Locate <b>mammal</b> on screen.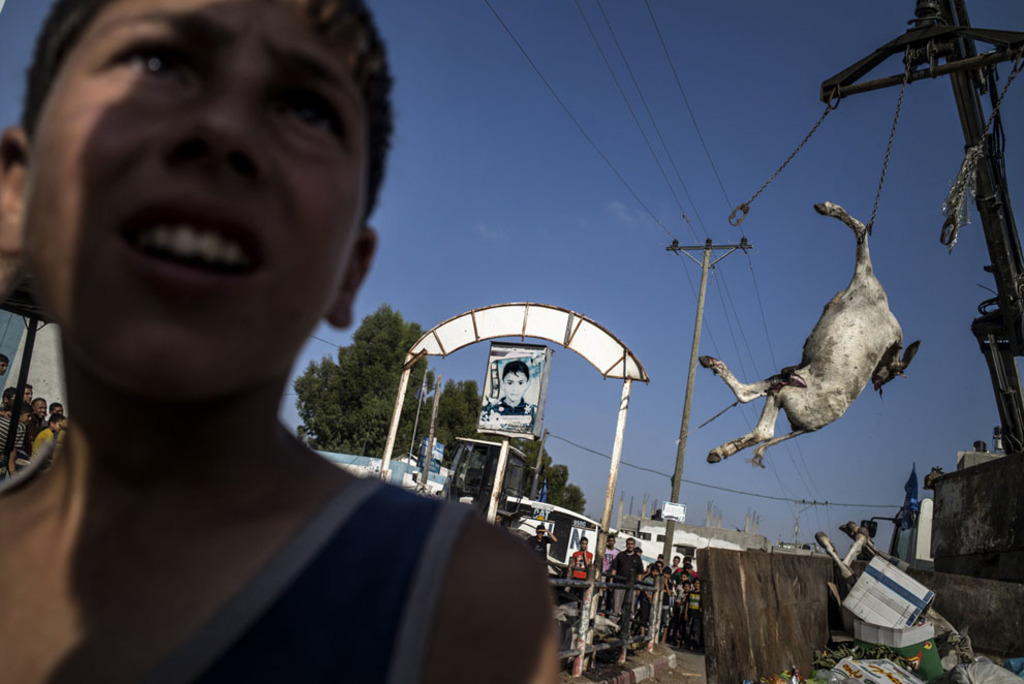
On screen at [695, 200, 920, 466].
